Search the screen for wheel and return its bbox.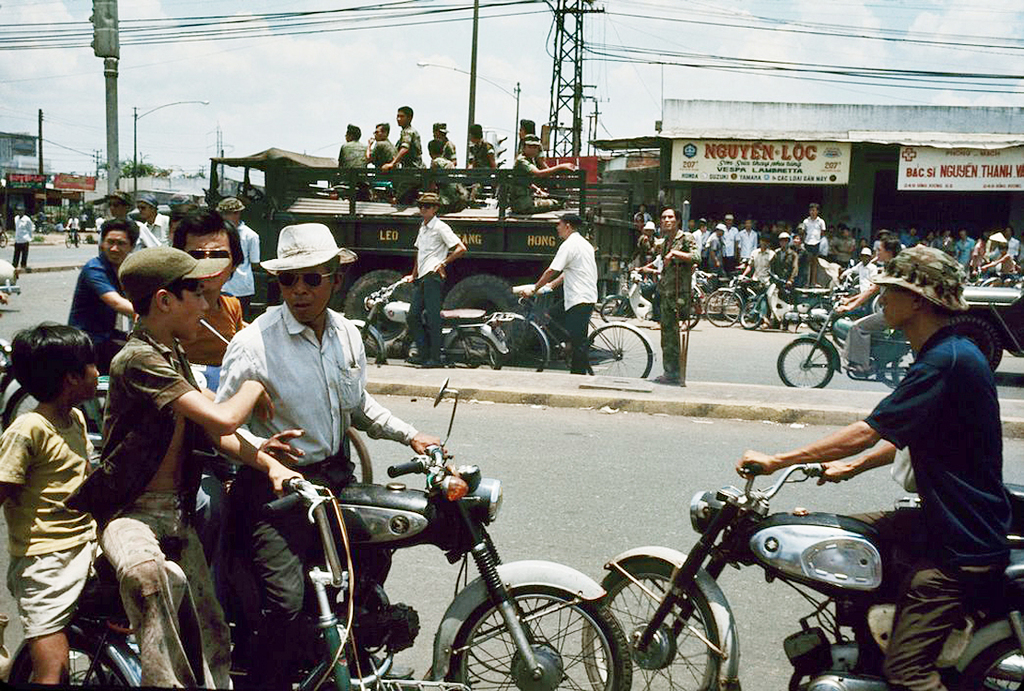
Found: bbox=(449, 334, 501, 369).
